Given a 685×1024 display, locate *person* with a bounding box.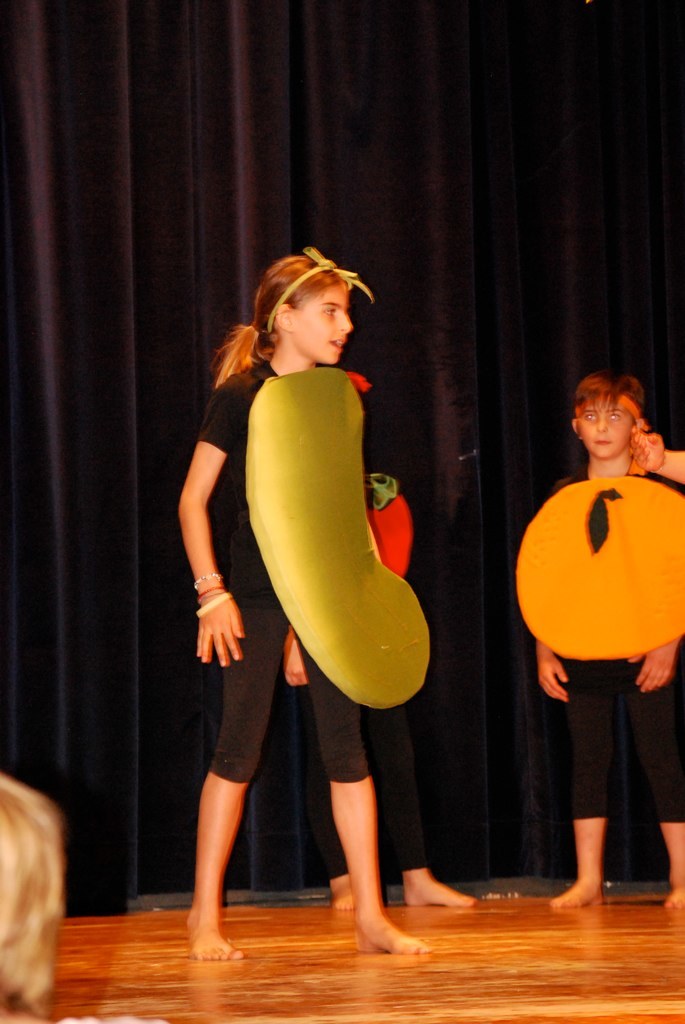
Located: bbox=[279, 453, 479, 909].
